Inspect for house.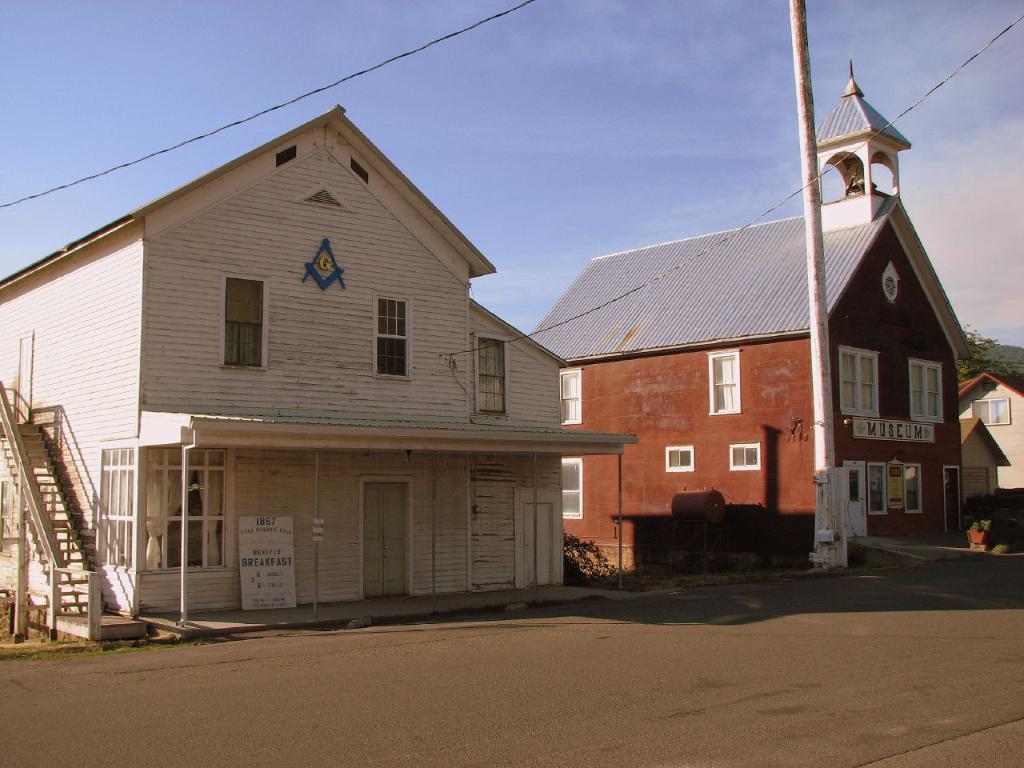
Inspection: bbox=[0, 94, 573, 632].
